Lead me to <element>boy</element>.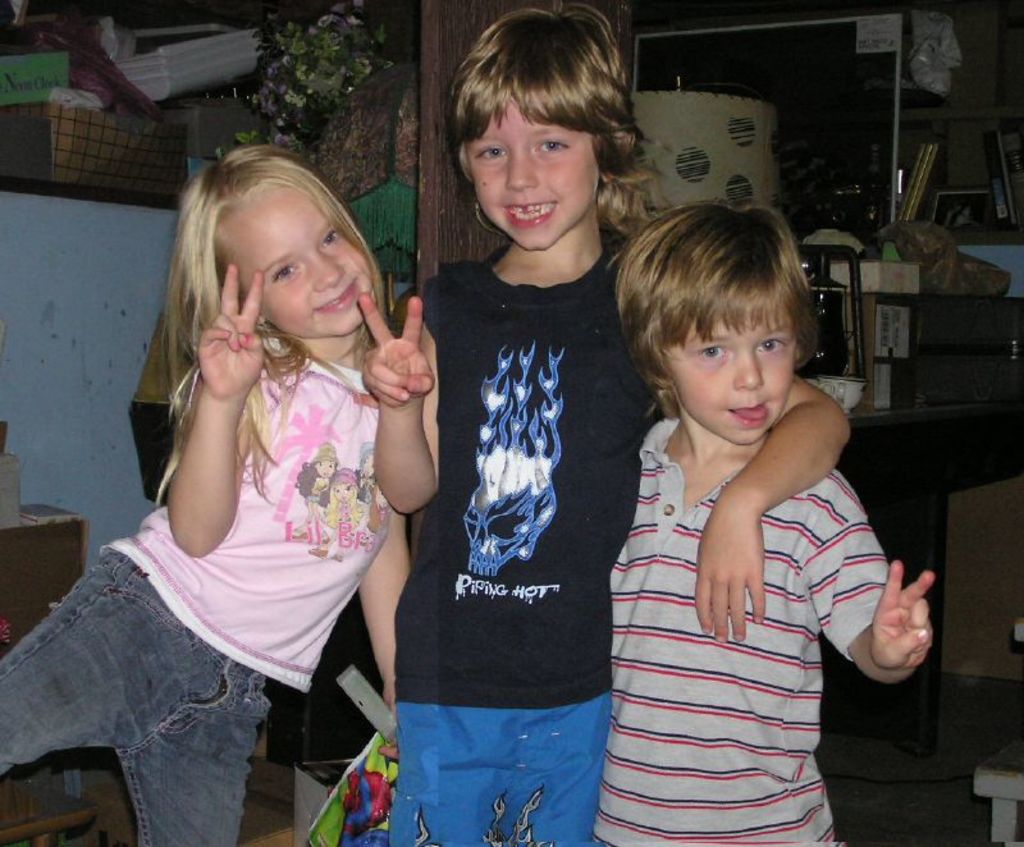
Lead to <box>369,0,854,846</box>.
